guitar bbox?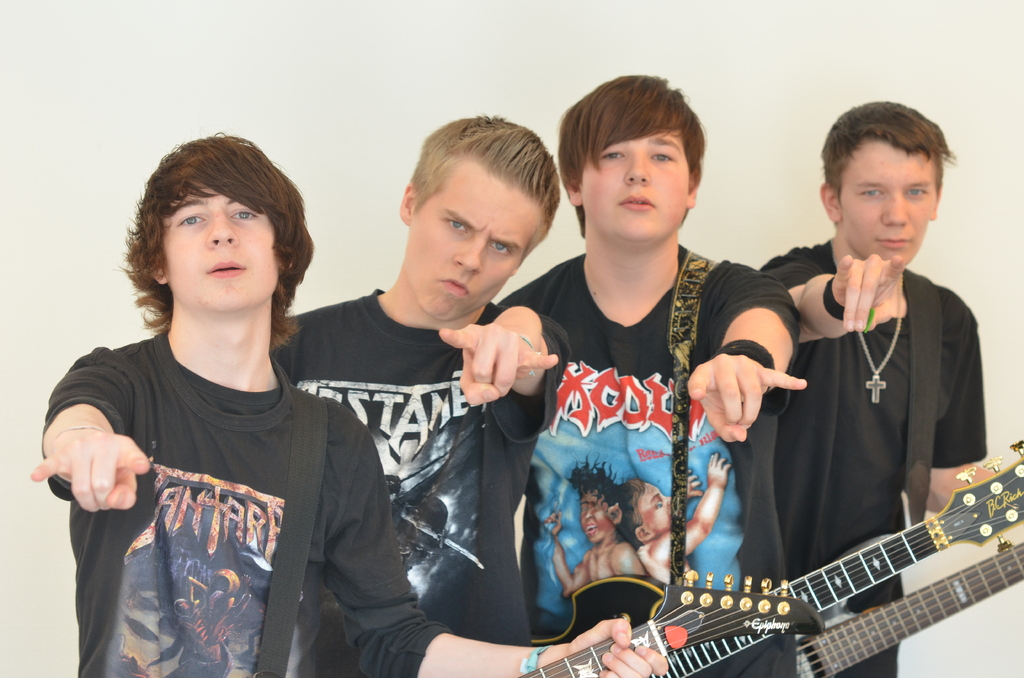
510, 562, 831, 677
